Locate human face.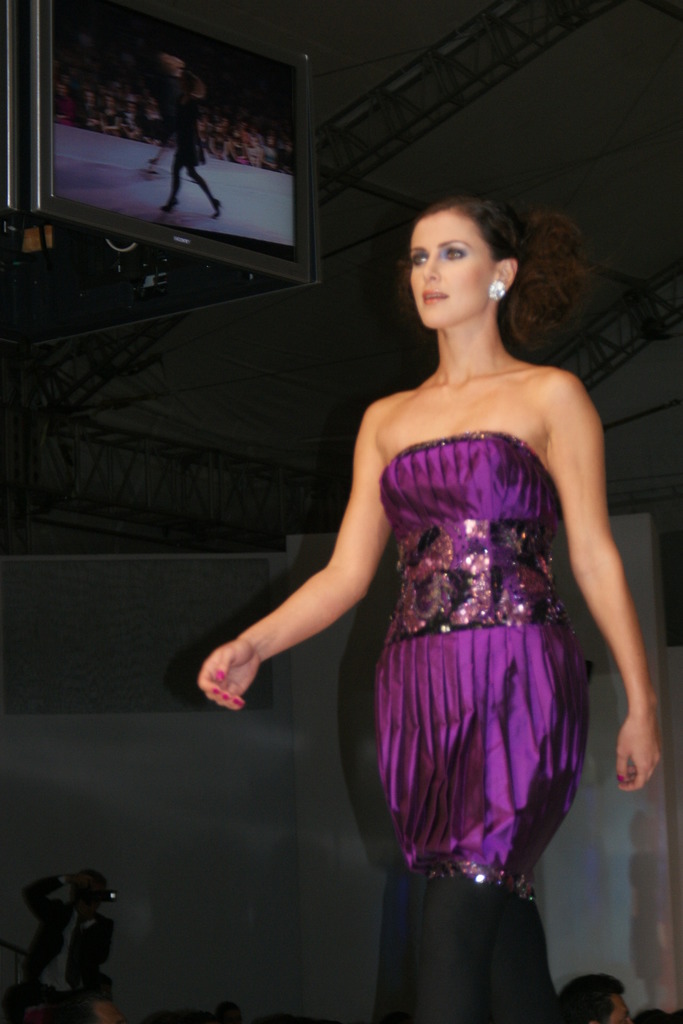
Bounding box: [408,214,492,328].
